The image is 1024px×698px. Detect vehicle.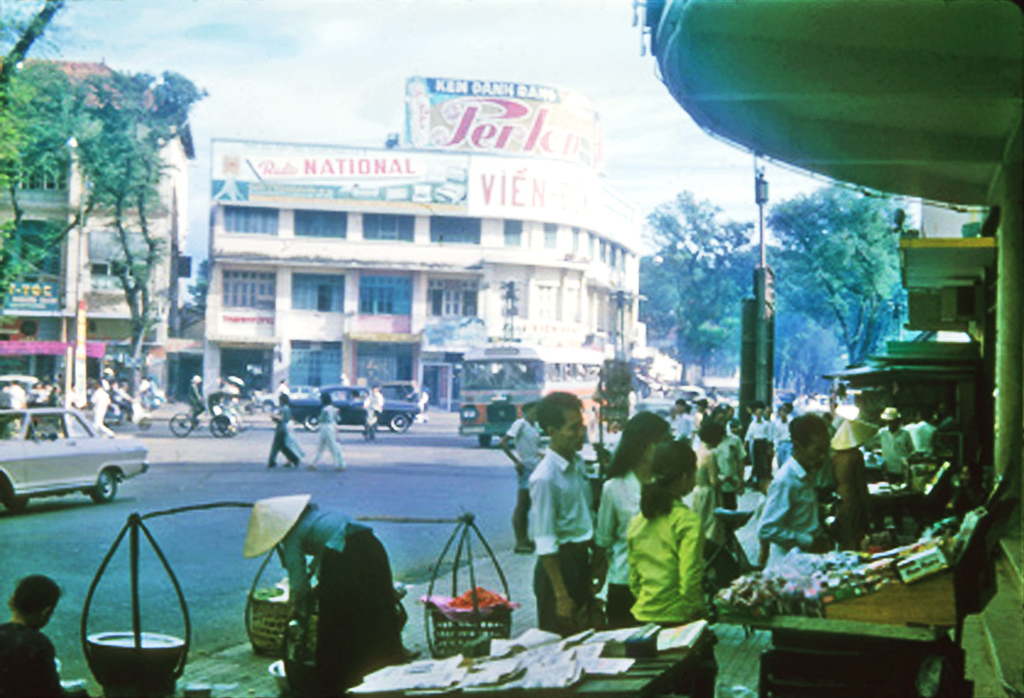
Detection: 670, 386, 711, 407.
